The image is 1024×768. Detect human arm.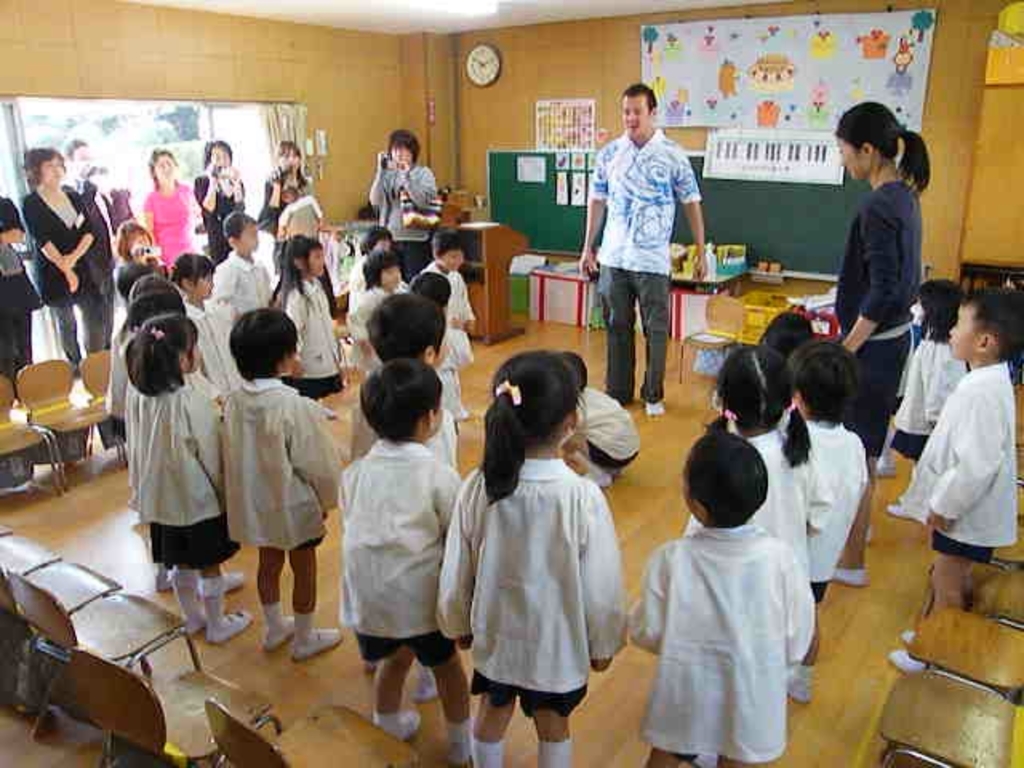
Detection: 171 389 224 501.
